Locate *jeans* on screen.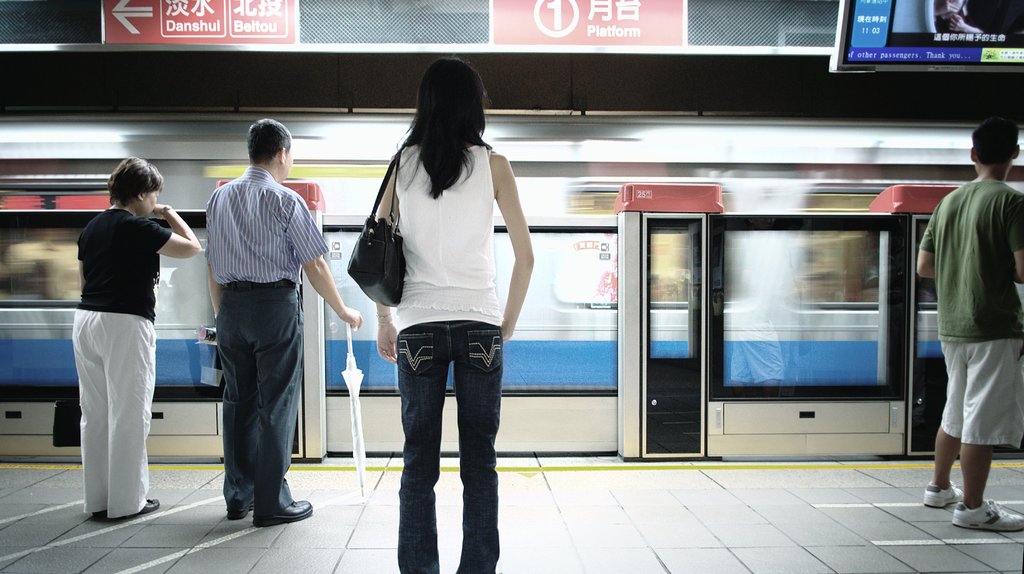
On screen at 397/320/504/573.
